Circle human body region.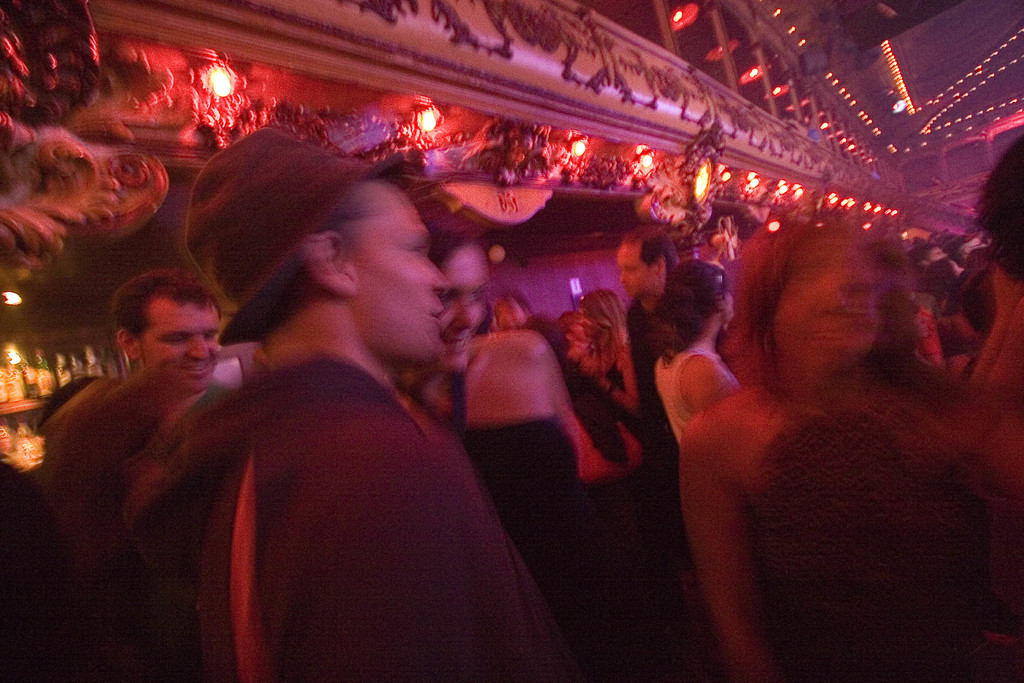
Region: box(653, 260, 739, 436).
